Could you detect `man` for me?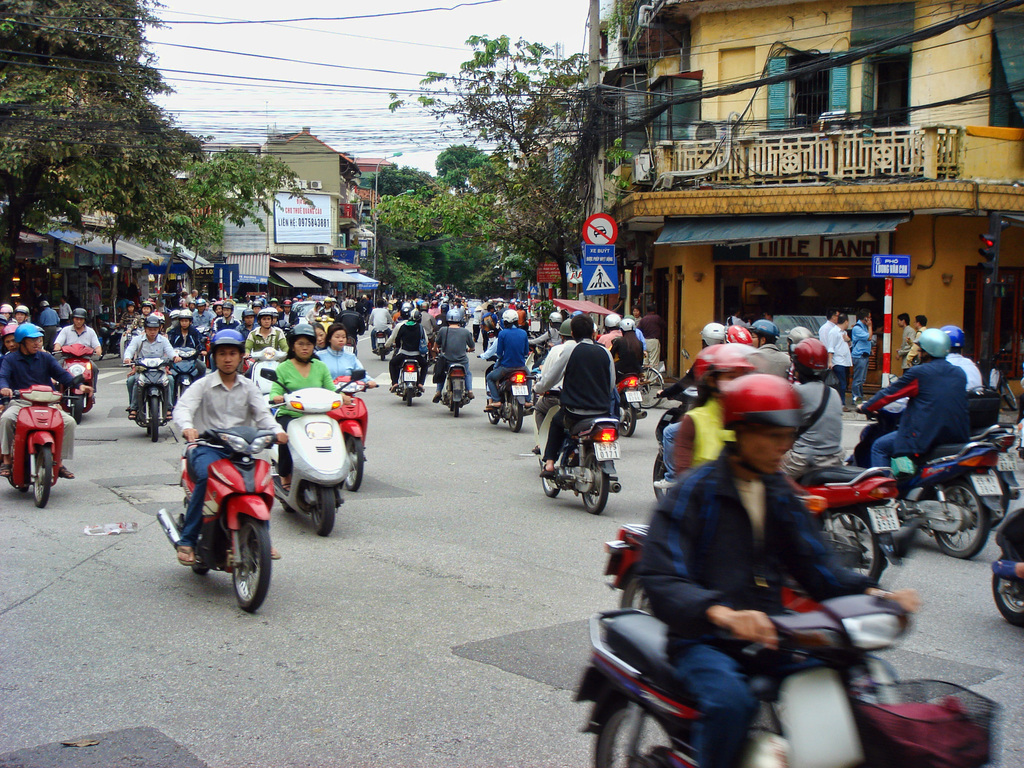
Detection result: Rect(637, 305, 664, 385).
